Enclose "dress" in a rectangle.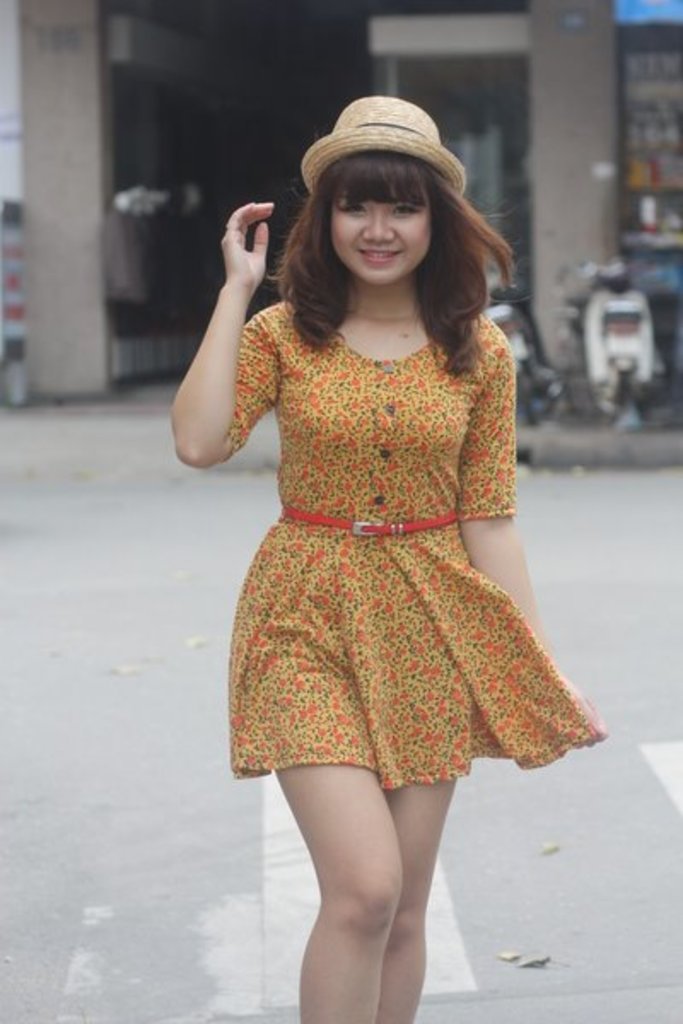
crop(225, 297, 615, 794).
